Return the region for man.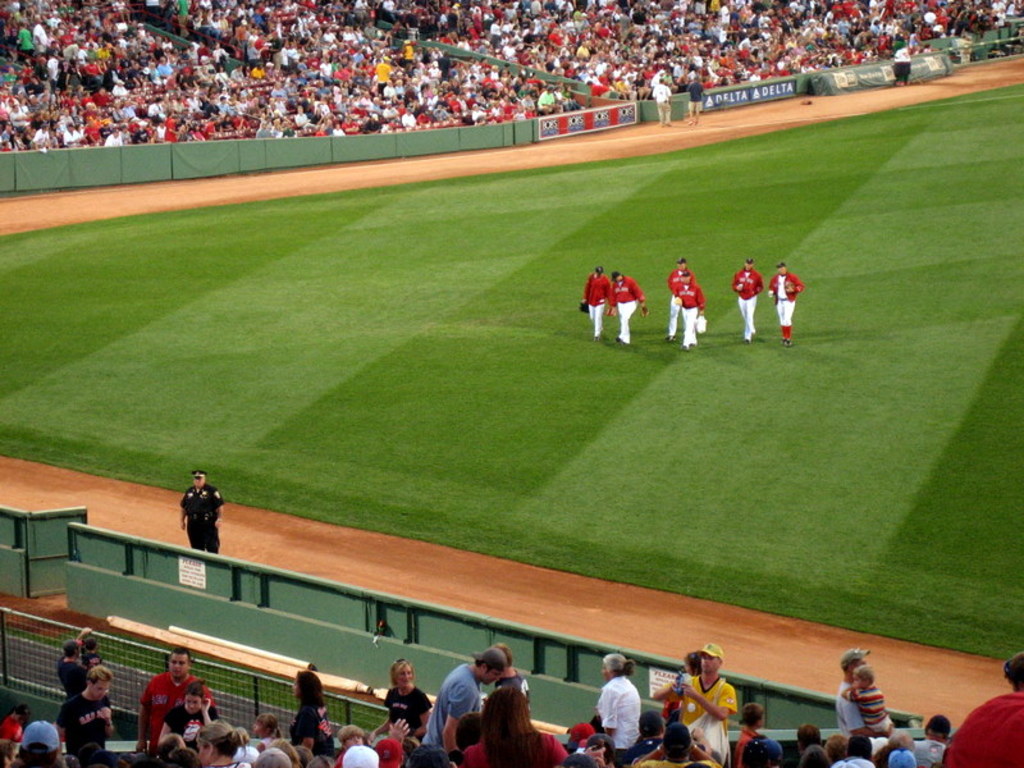
{"left": 672, "top": 273, "right": 705, "bottom": 351}.
